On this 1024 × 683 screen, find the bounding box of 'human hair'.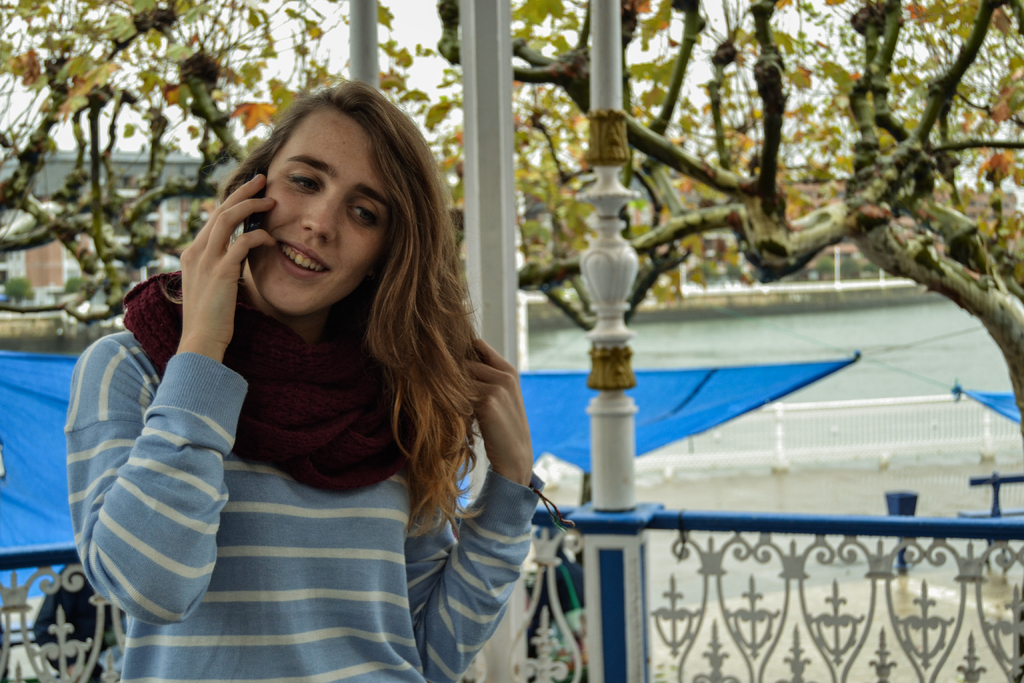
Bounding box: left=146, top=104, right=471, bottom=535.
